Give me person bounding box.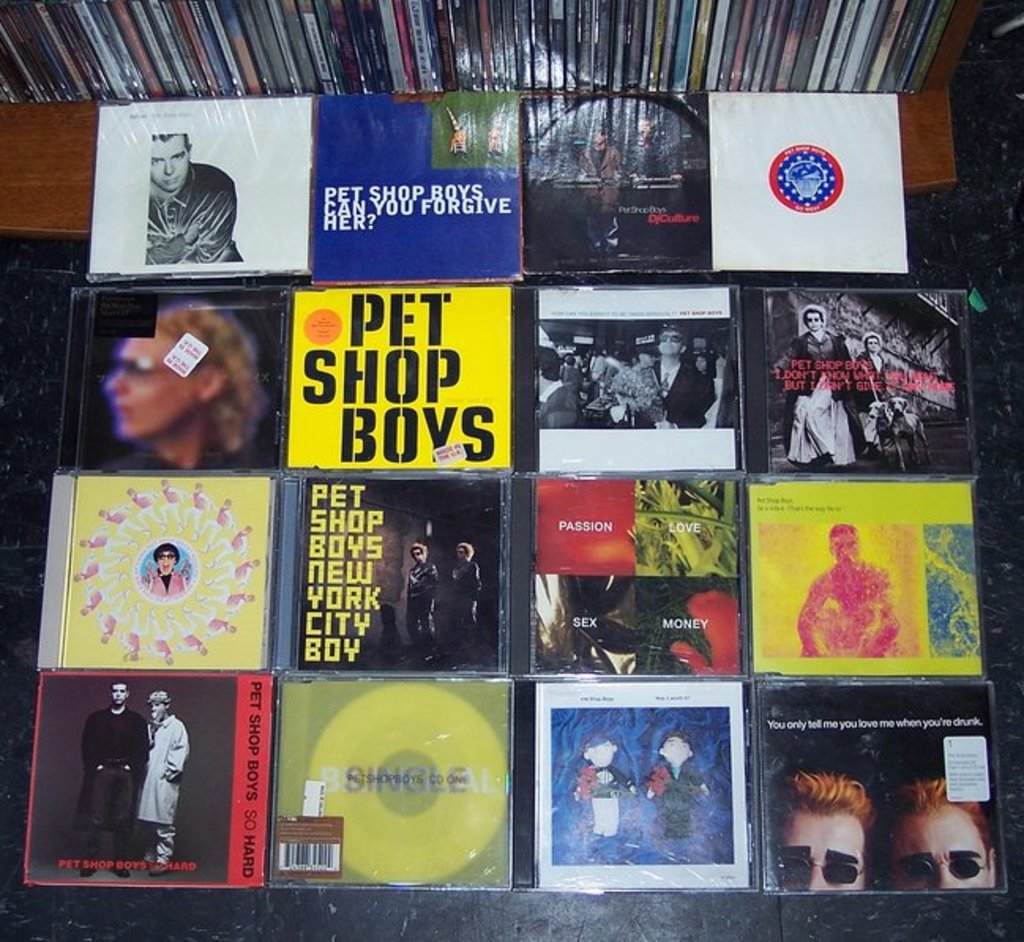
Rect(144, 544, 191, 593).
